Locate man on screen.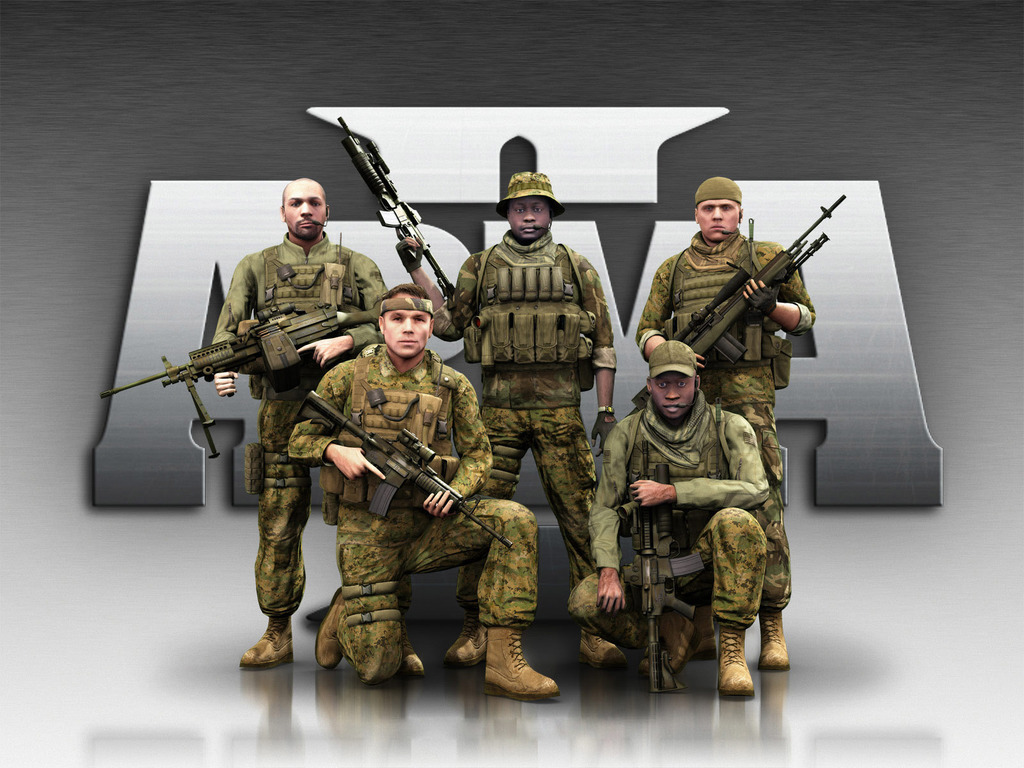
On screen at 285 281 559 699.
